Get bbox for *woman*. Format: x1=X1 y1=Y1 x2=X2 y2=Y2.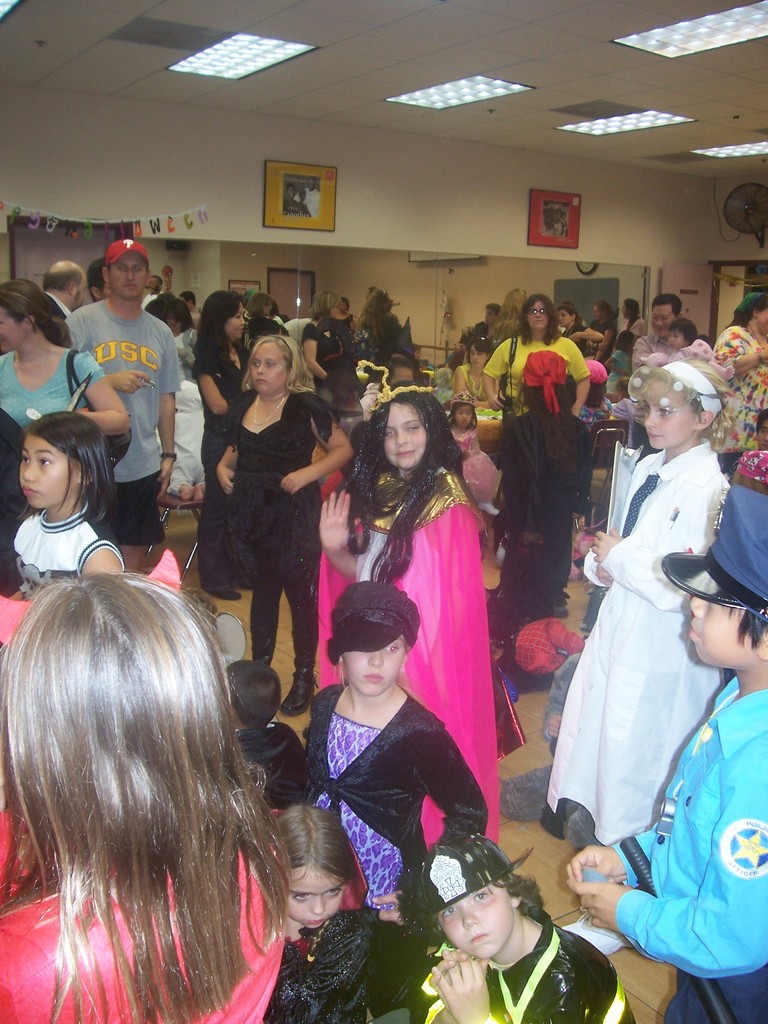
x1=0 y1=573 x2=289 y2=1023.
